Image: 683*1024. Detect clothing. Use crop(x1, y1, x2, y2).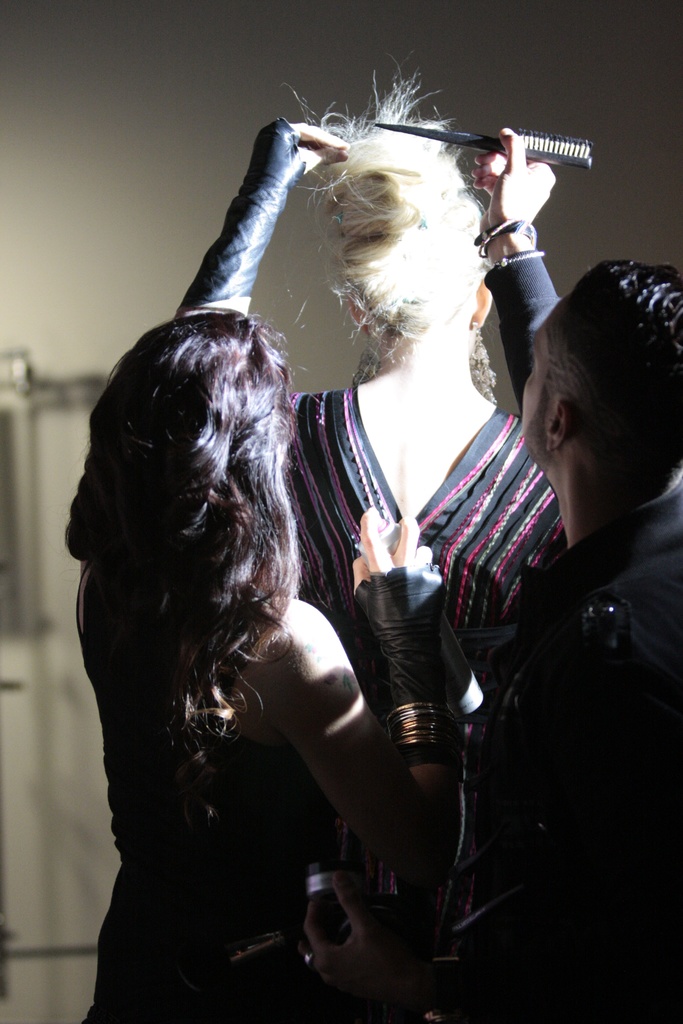
crop(283, 386, 568, 916).
